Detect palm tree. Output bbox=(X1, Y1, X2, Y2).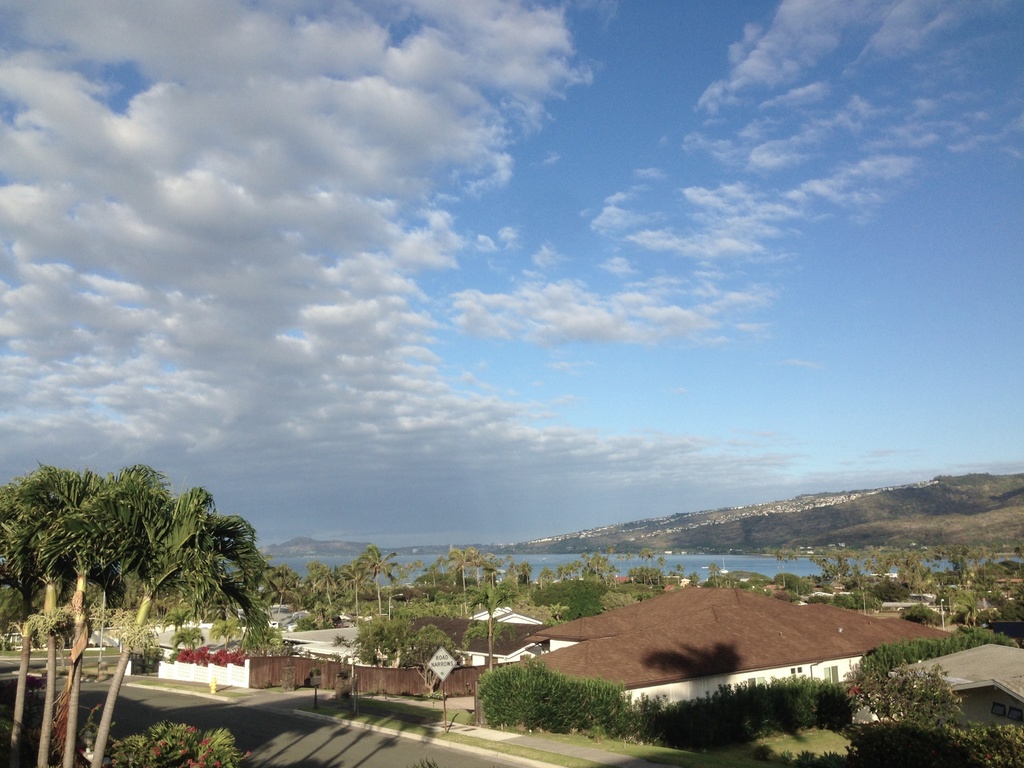
bbox=(769, 538, 860, 612).
